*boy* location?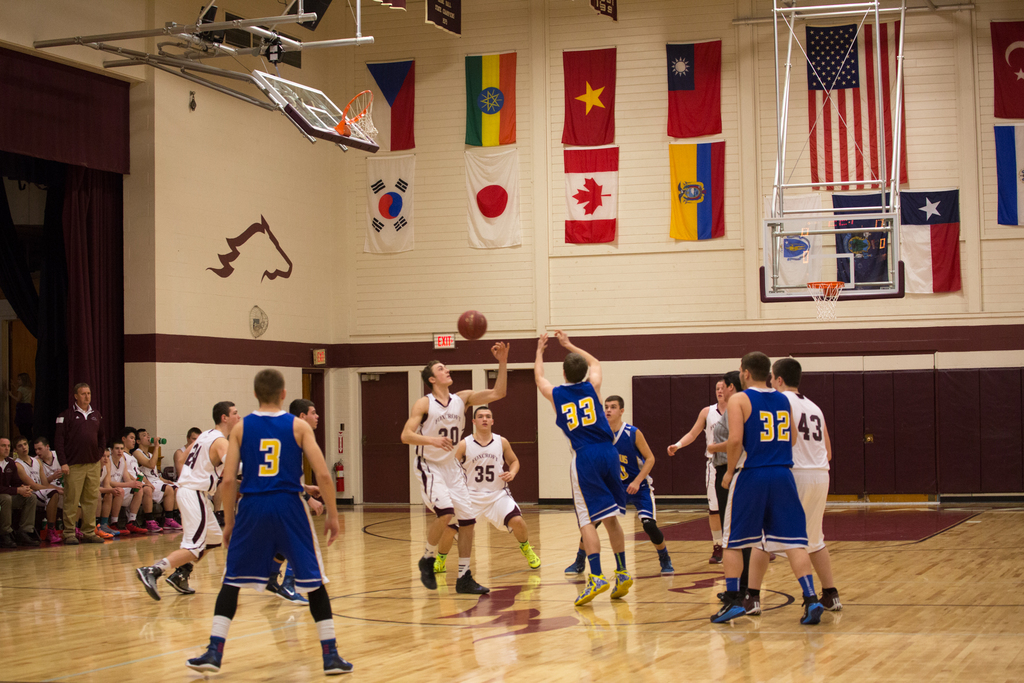
<bbox>122, 430, 164, 531</bbox>
